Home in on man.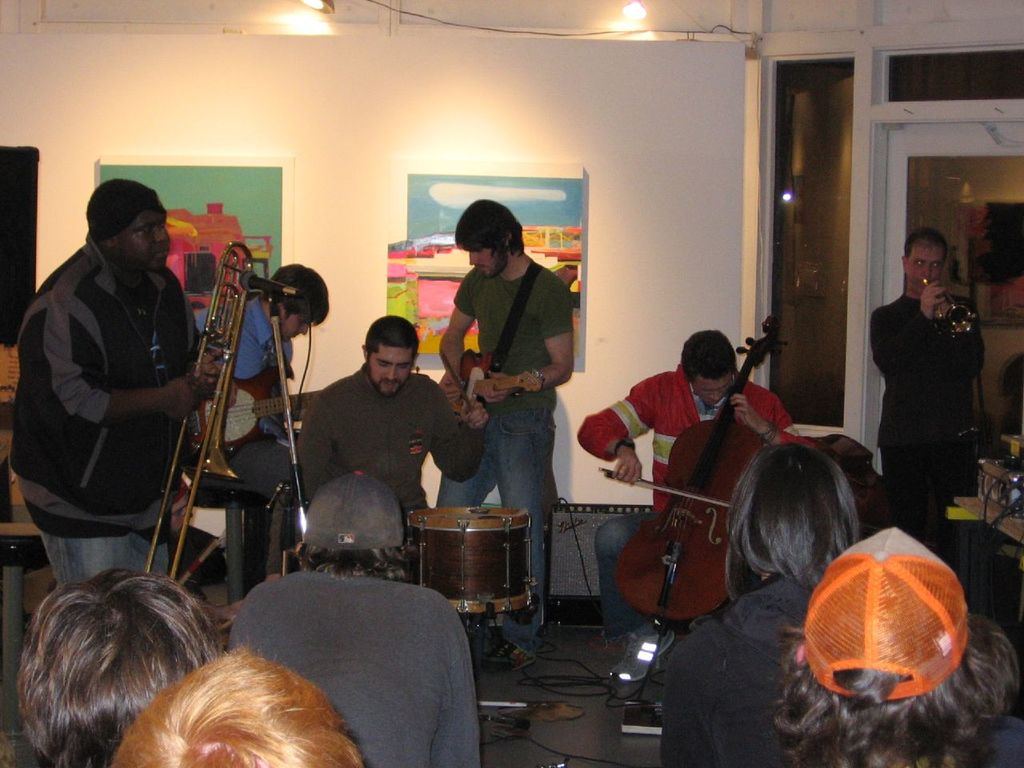
Homed in at detection(575, 330, 818, 679).
